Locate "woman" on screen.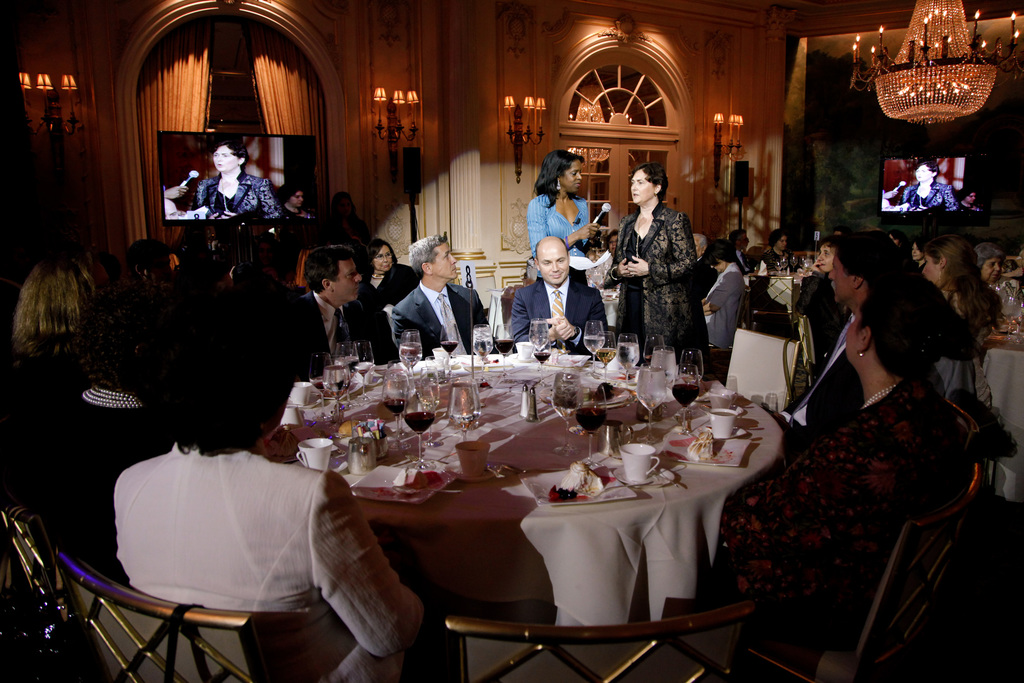
On screen at 701/240/744/356.
